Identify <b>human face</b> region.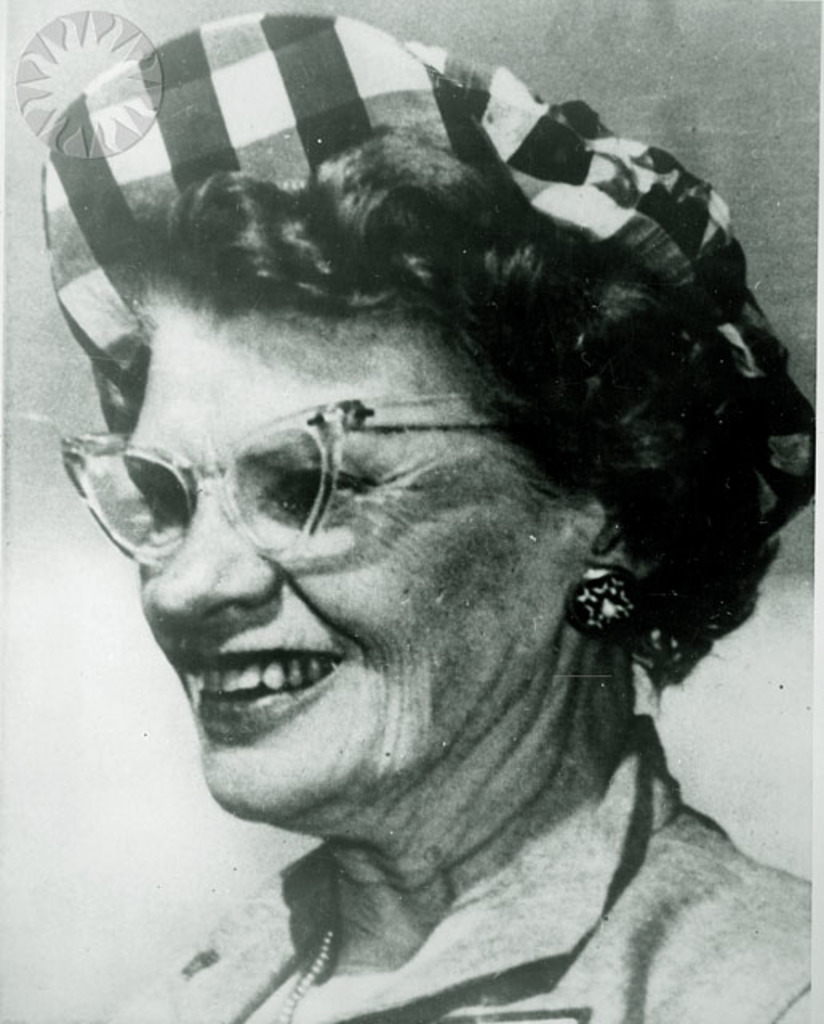
Region: BBox(125, 296, 584, 826).
